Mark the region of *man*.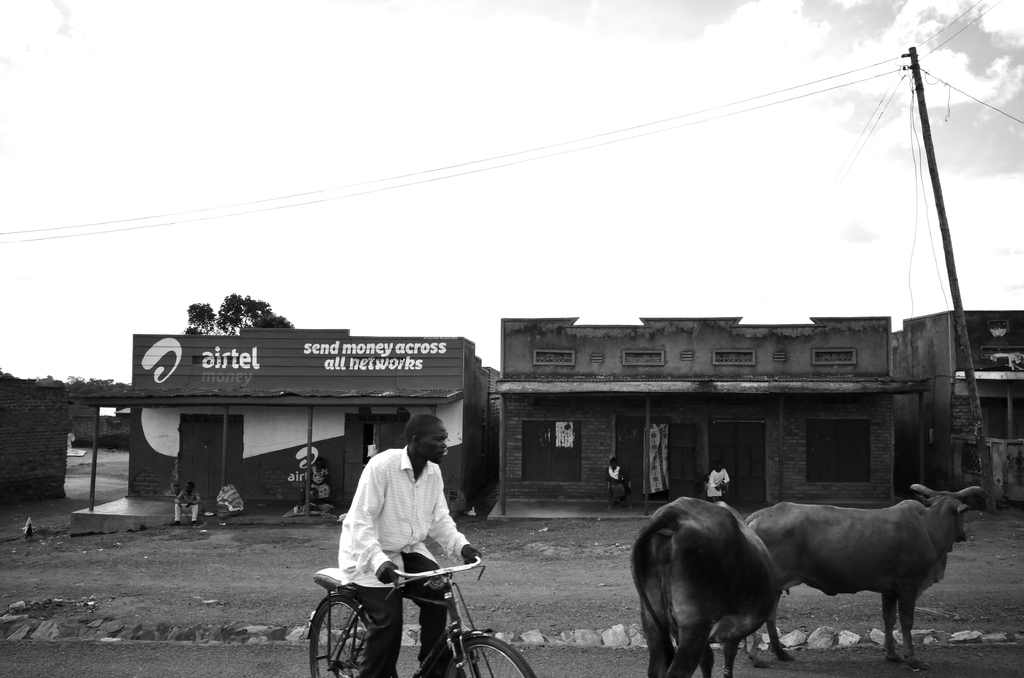
Region: bbox=(299, 422, 488, 659).
